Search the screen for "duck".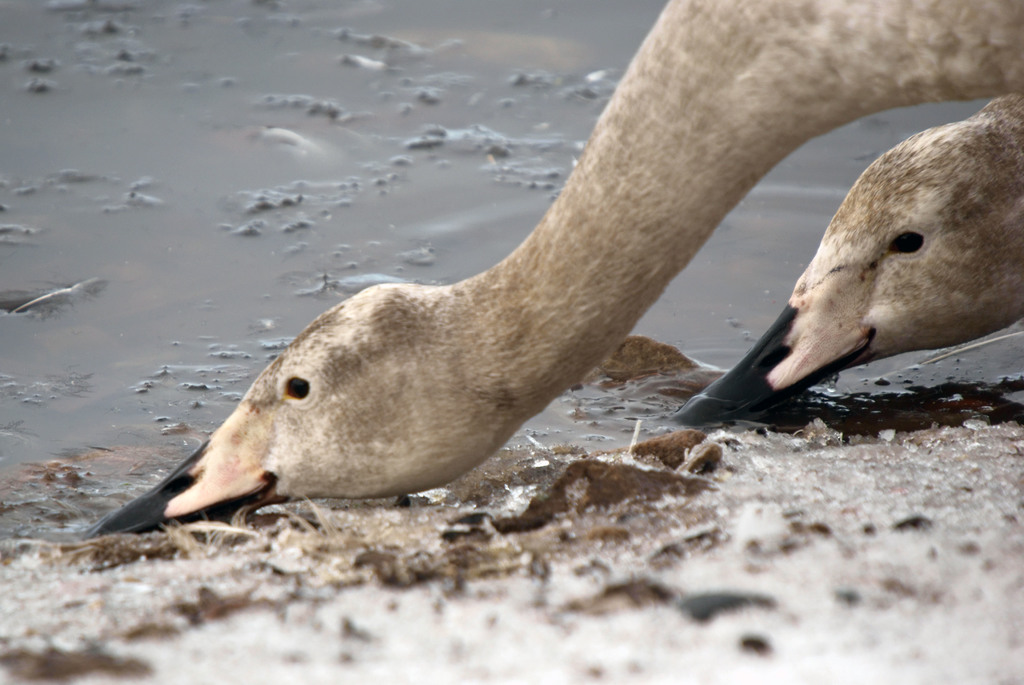
Found at box=[637, 90, 1023, 418].
